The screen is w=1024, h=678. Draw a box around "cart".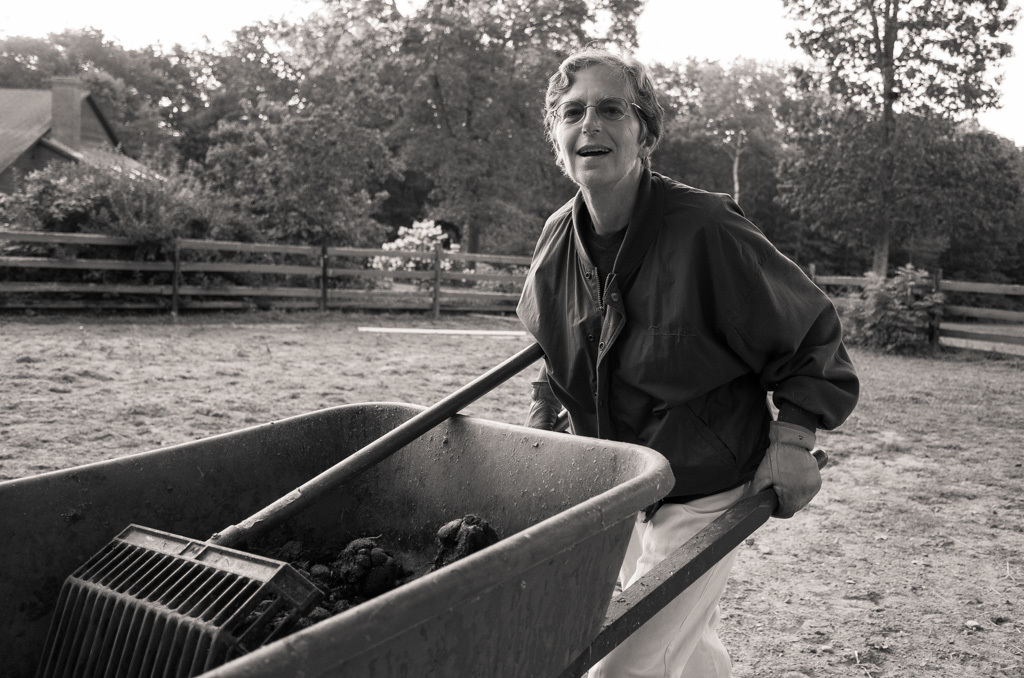
Rect(0, 344, 829, 677).
